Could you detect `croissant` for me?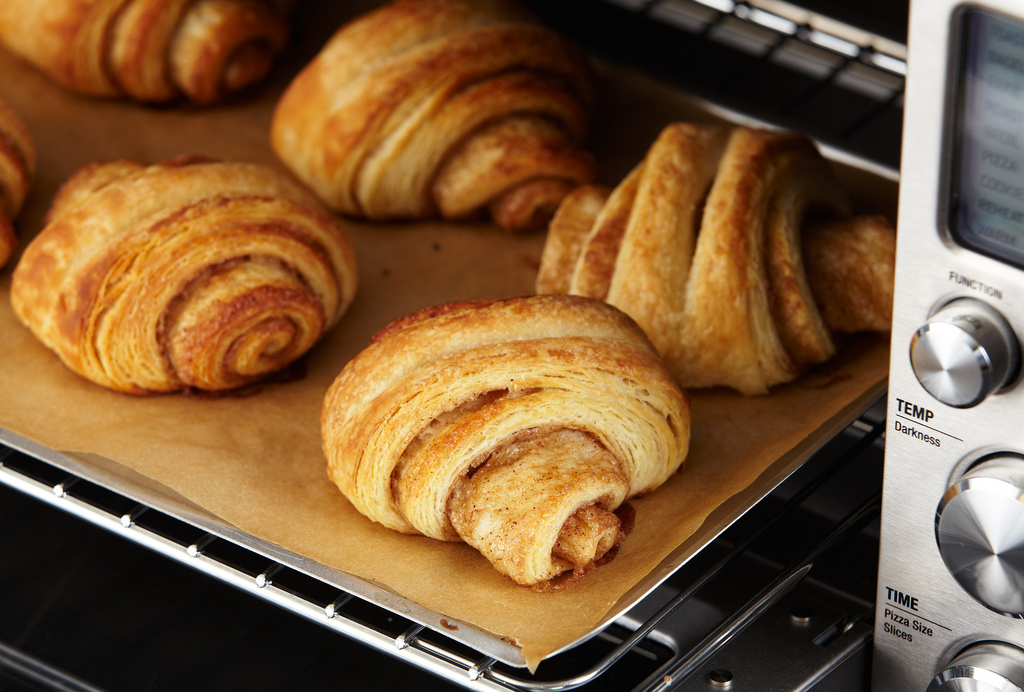
Detection result: 0 0 288 102.
